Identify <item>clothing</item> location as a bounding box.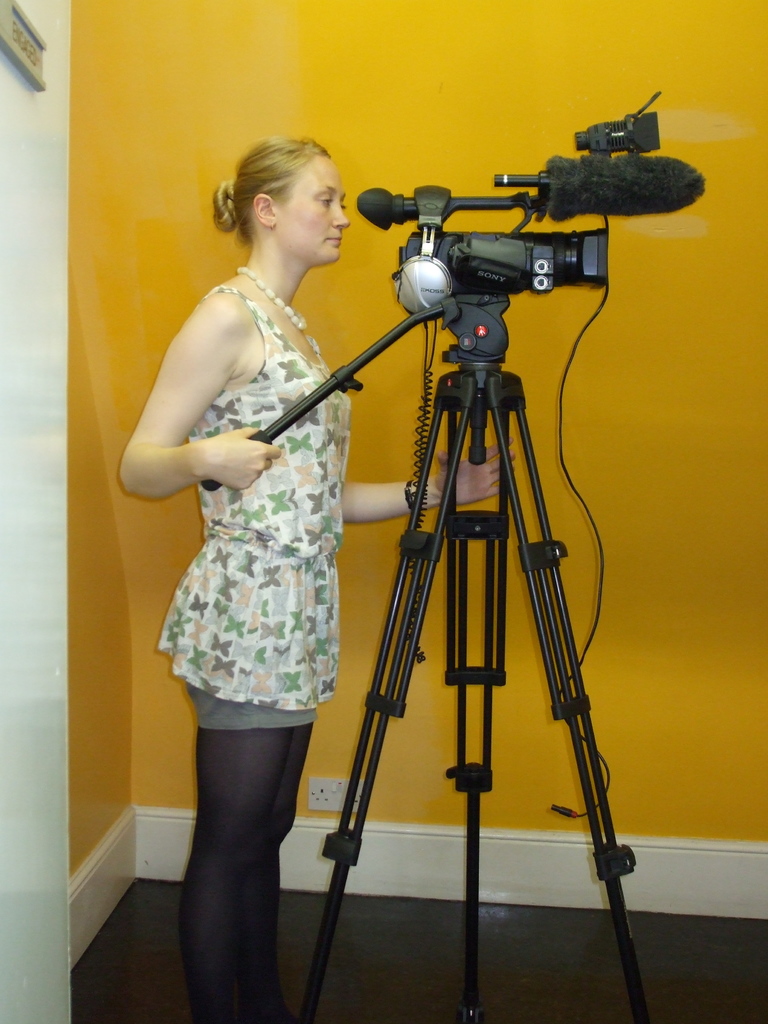
pyautogui.locateOnScreen(150, 283, 346, 738).
